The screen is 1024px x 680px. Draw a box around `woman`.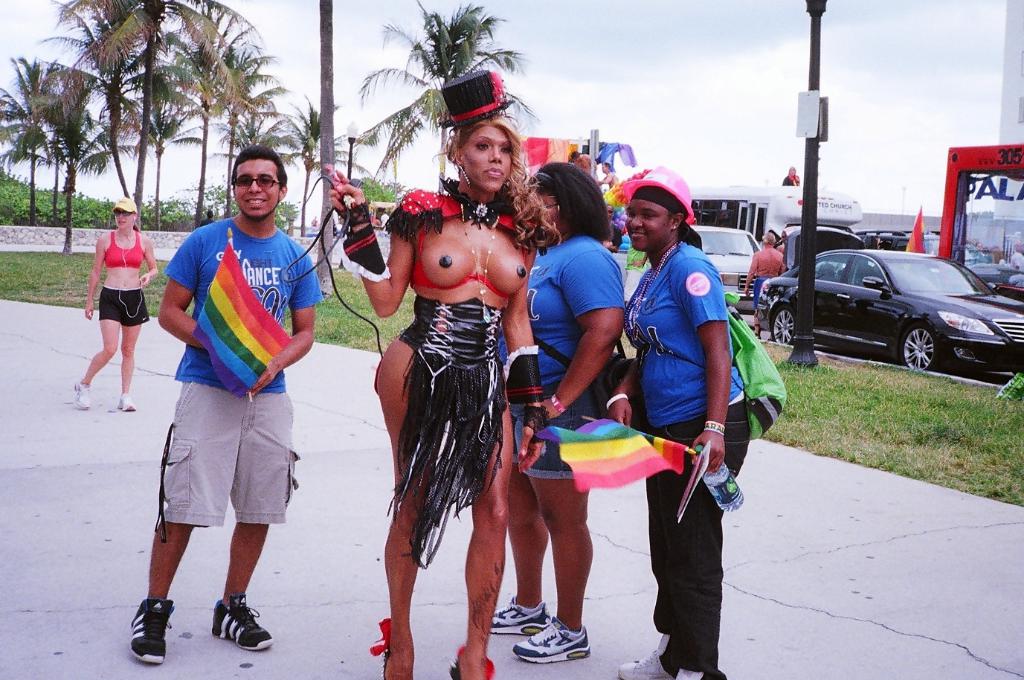
l=492, t=160, r=628, b=667.
